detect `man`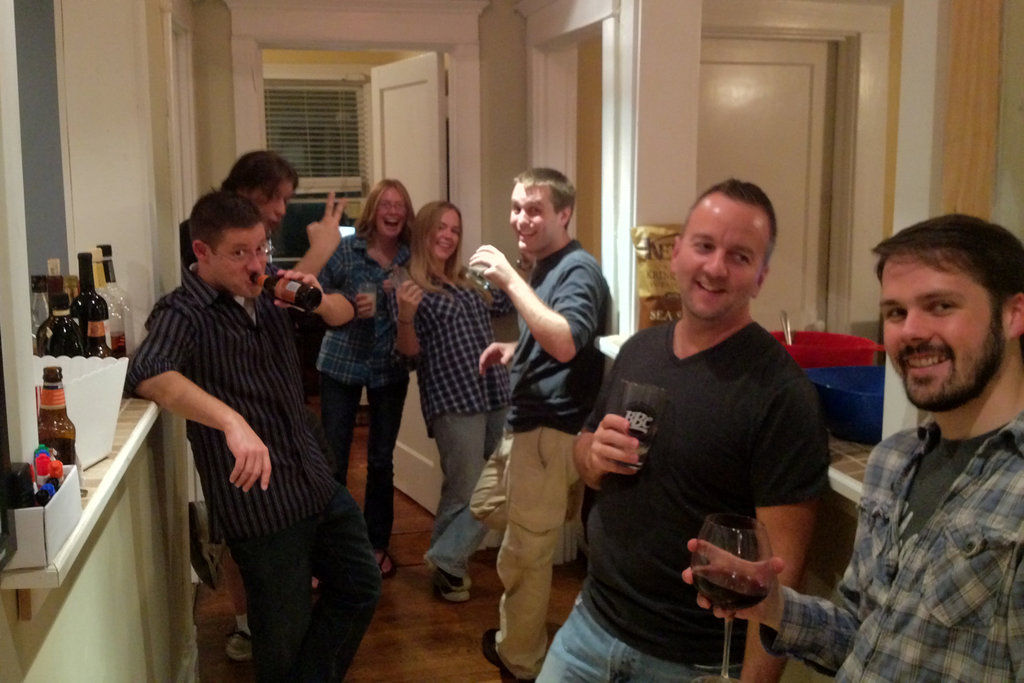
l=464, t=164, r=616, b=682
